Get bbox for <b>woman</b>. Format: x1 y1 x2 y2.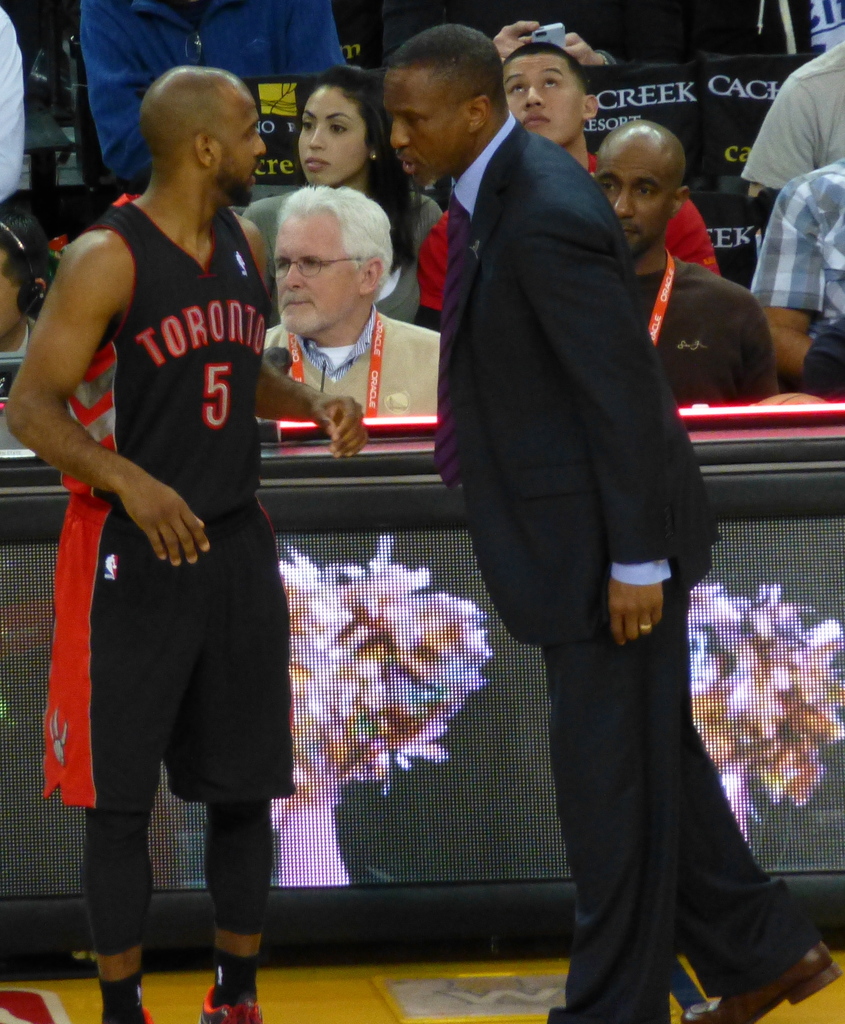
242 62 439 321.
